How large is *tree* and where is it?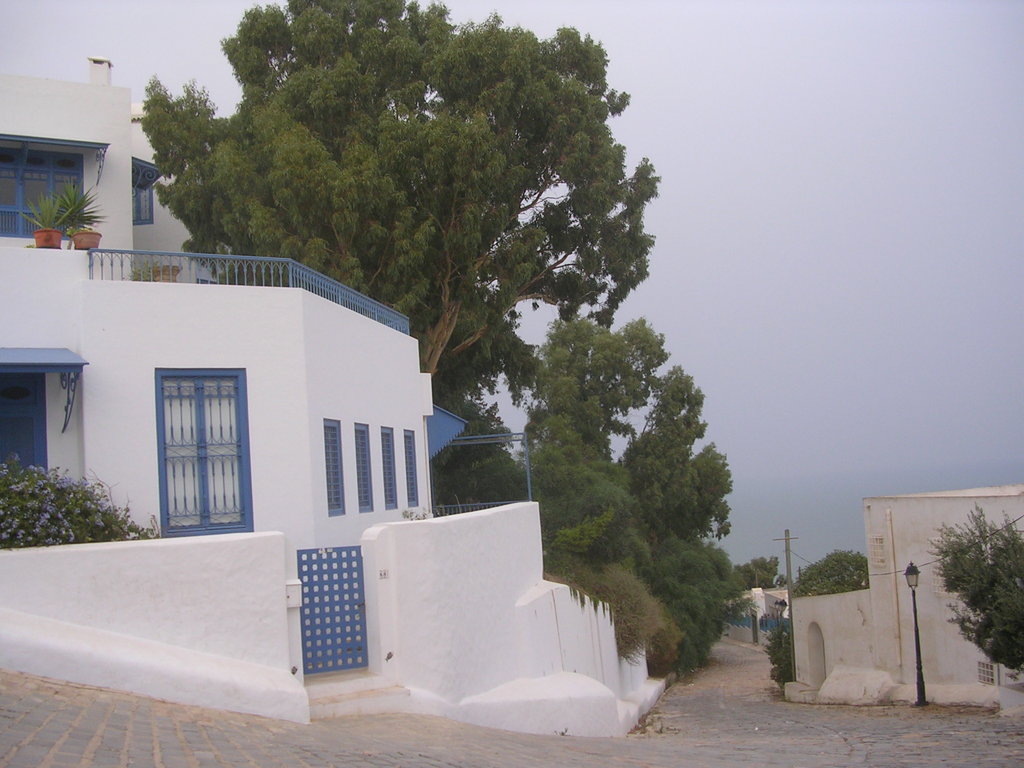
Bounding box: x1=729 y1=554 x2=788 y2=595.
